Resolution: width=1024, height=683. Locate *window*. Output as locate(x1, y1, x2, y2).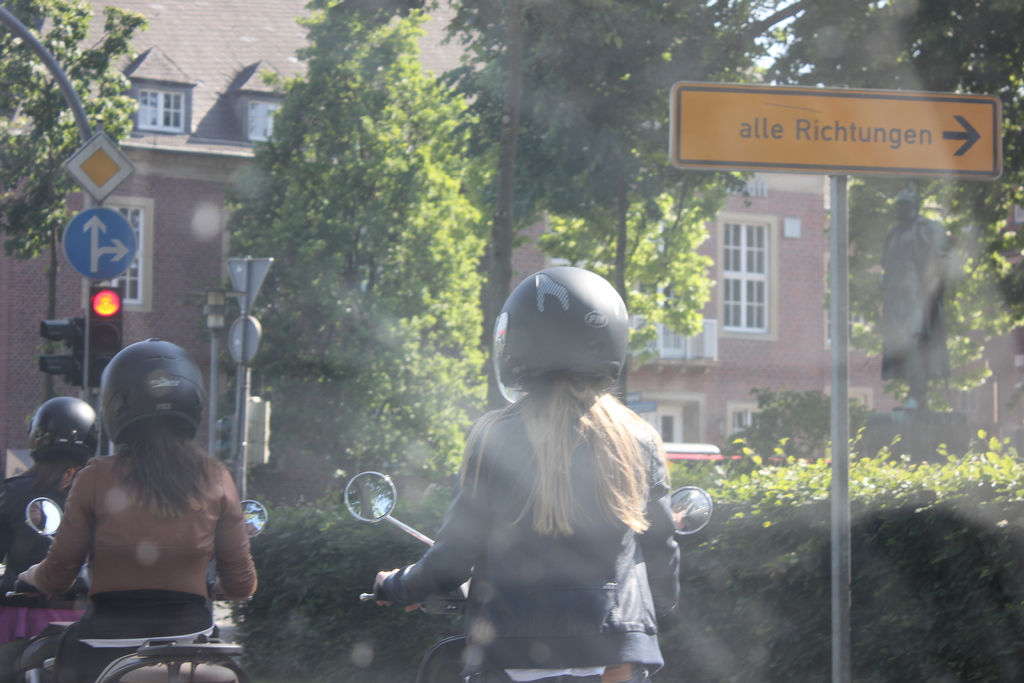
locate(245, 95, 303, 145).
